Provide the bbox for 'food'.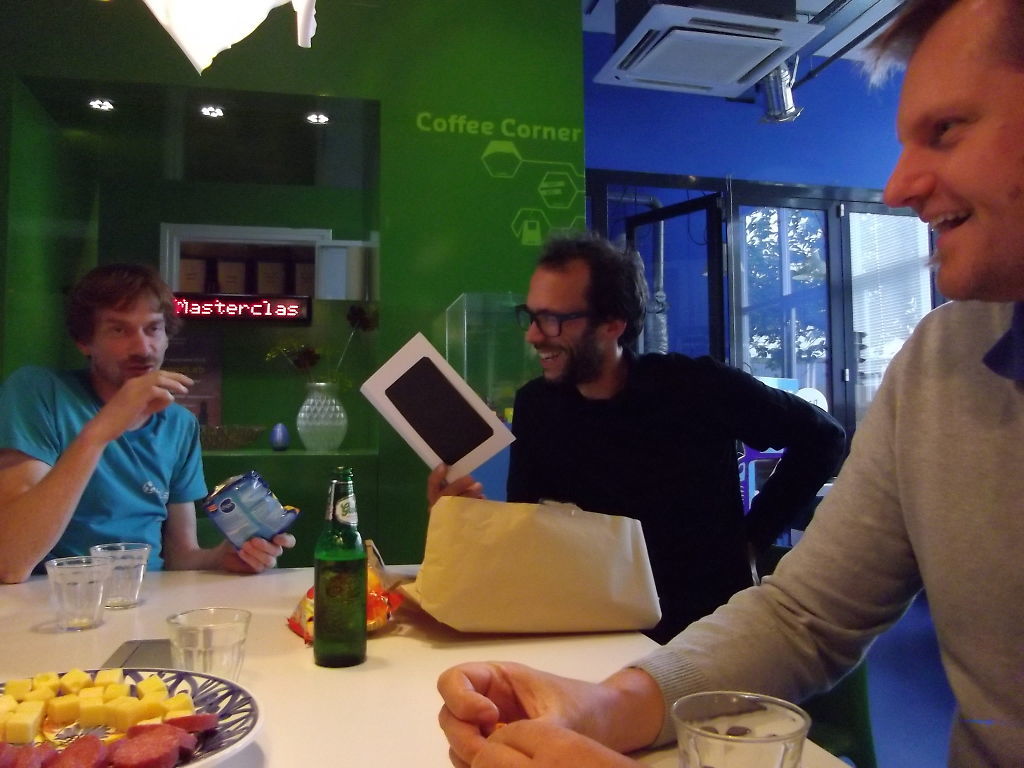
(left=17, top=664, right=234, bottom=762).
